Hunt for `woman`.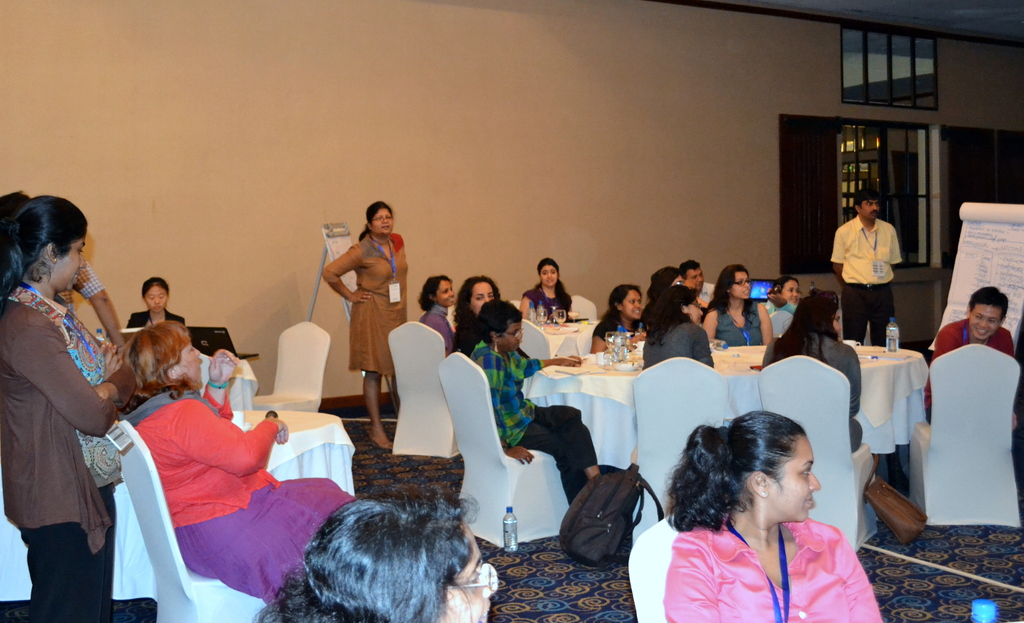
Hunted down at [701, 264, 770, 348].
